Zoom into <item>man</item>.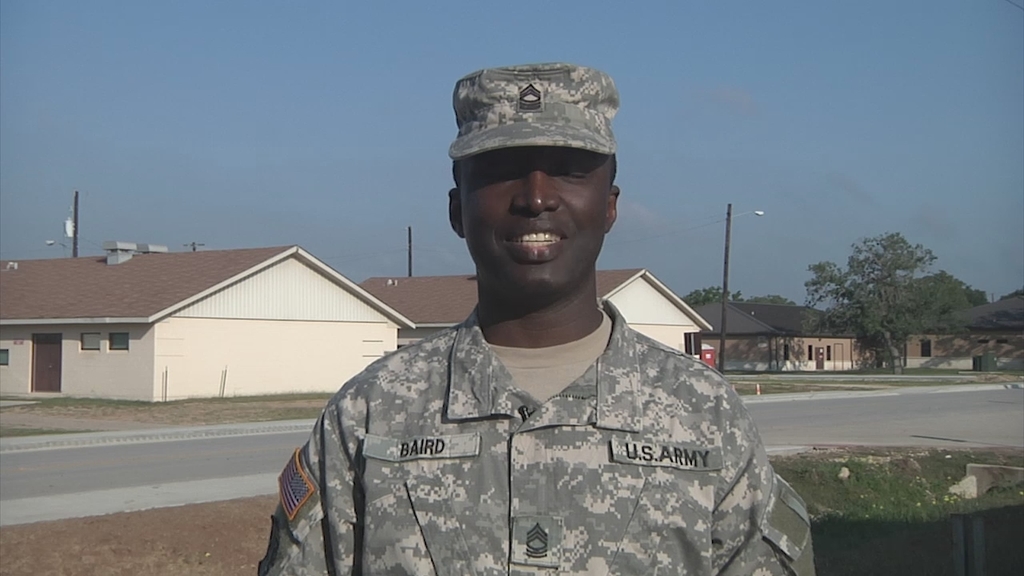
Zoom target: 244 78 811 572.
